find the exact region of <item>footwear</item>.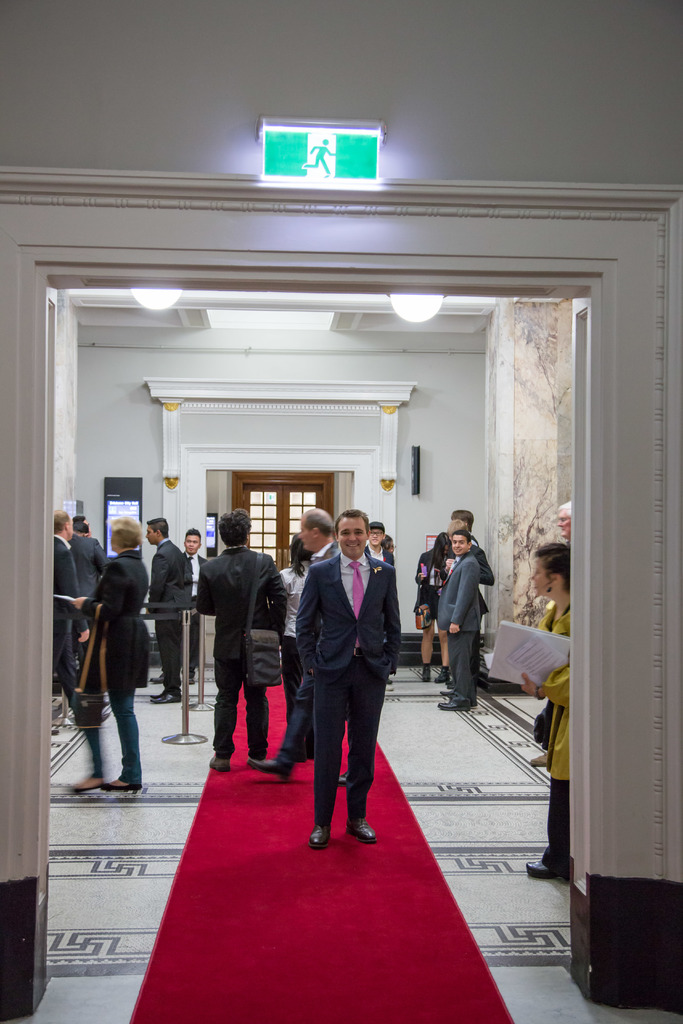
Exact region: Rect(345, 818, 373, 839).
